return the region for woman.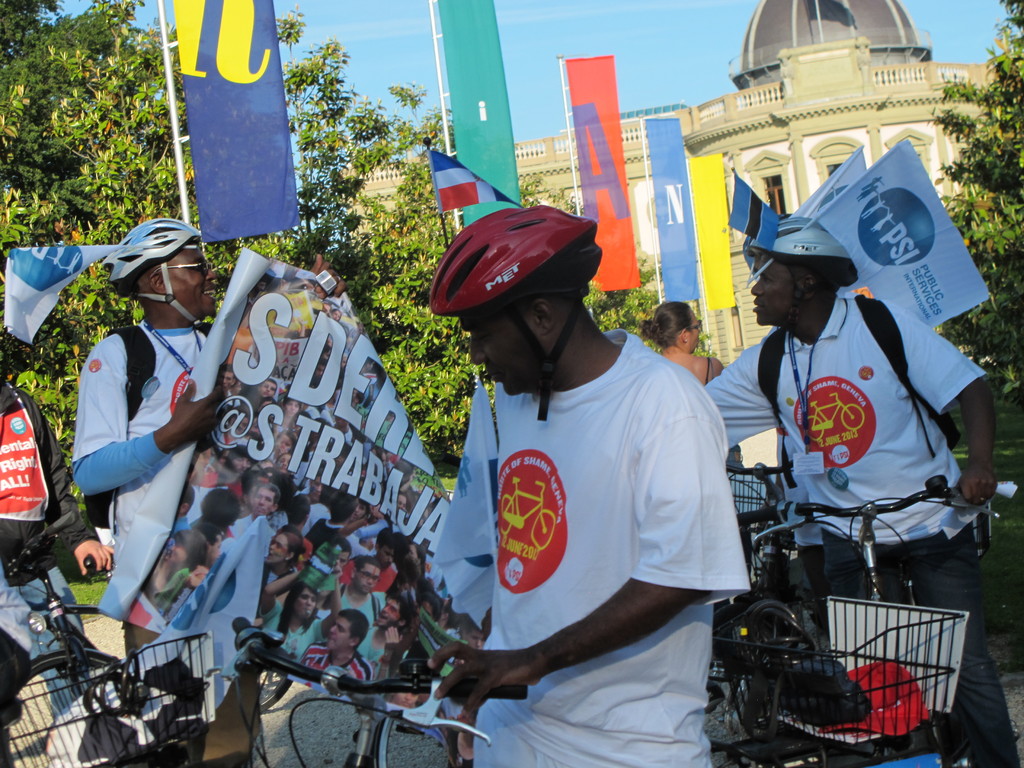
x1=645 y1=296 x2=756 y2=481.
